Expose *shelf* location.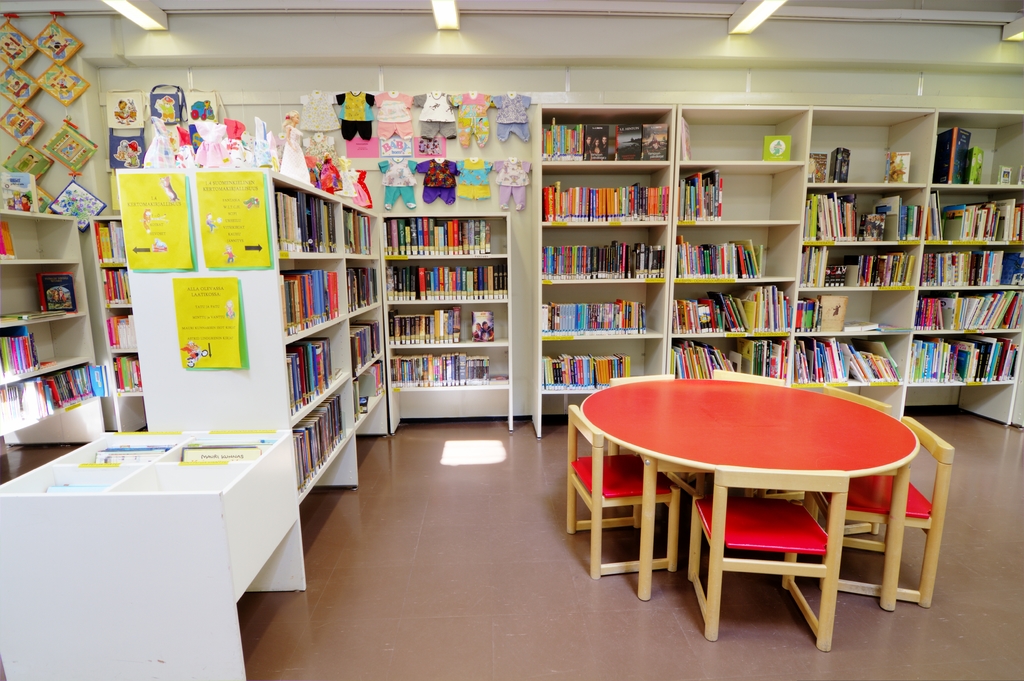
Exposed at bbox=(4, 209, 109, 467).
